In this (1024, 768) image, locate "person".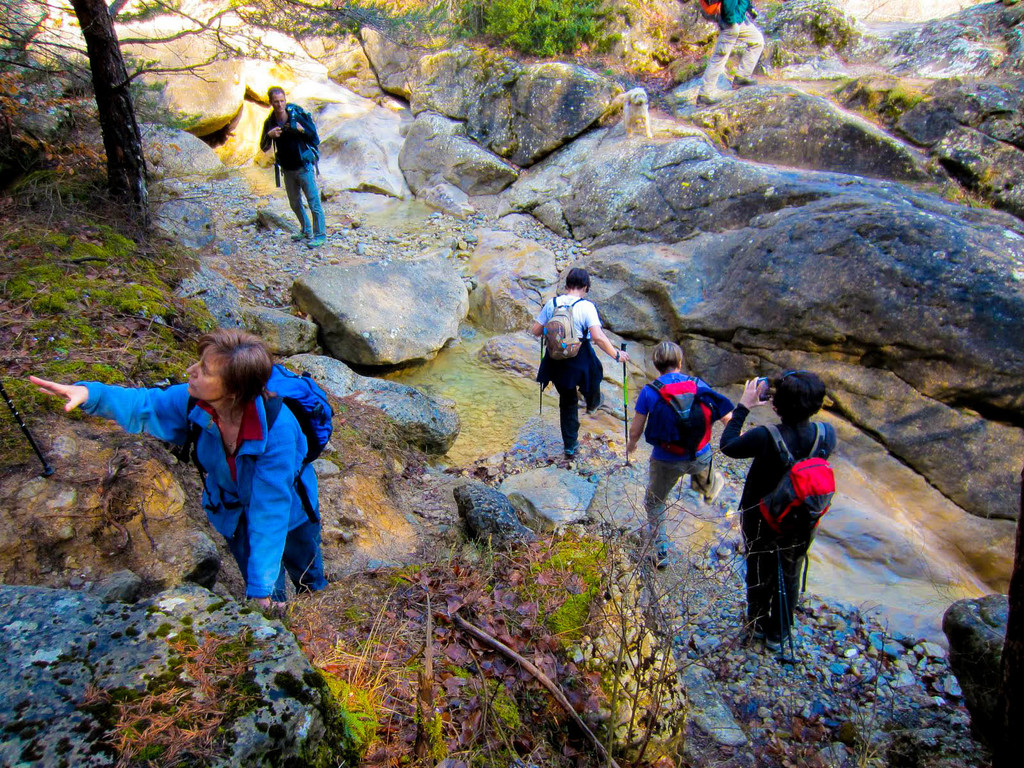
Bounding box: box=[531, 266, 627, 460].
